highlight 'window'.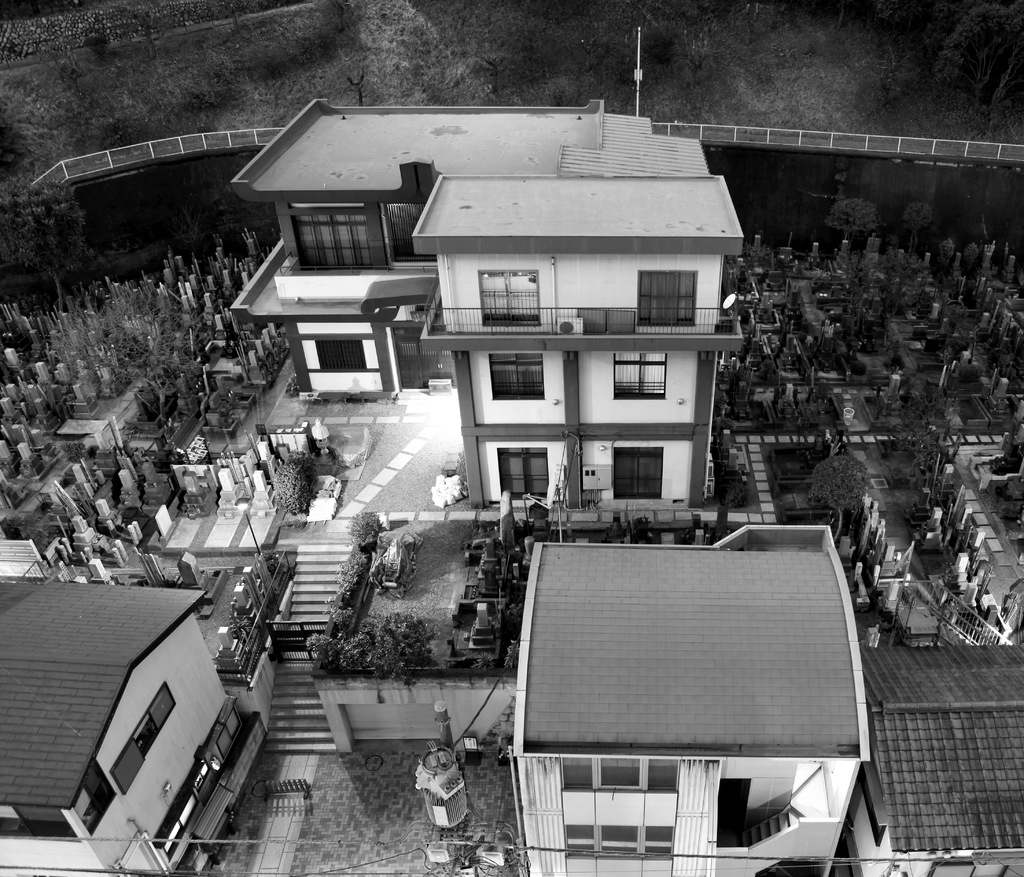
Highlighted region: rect(614, 354, 671, 400).
